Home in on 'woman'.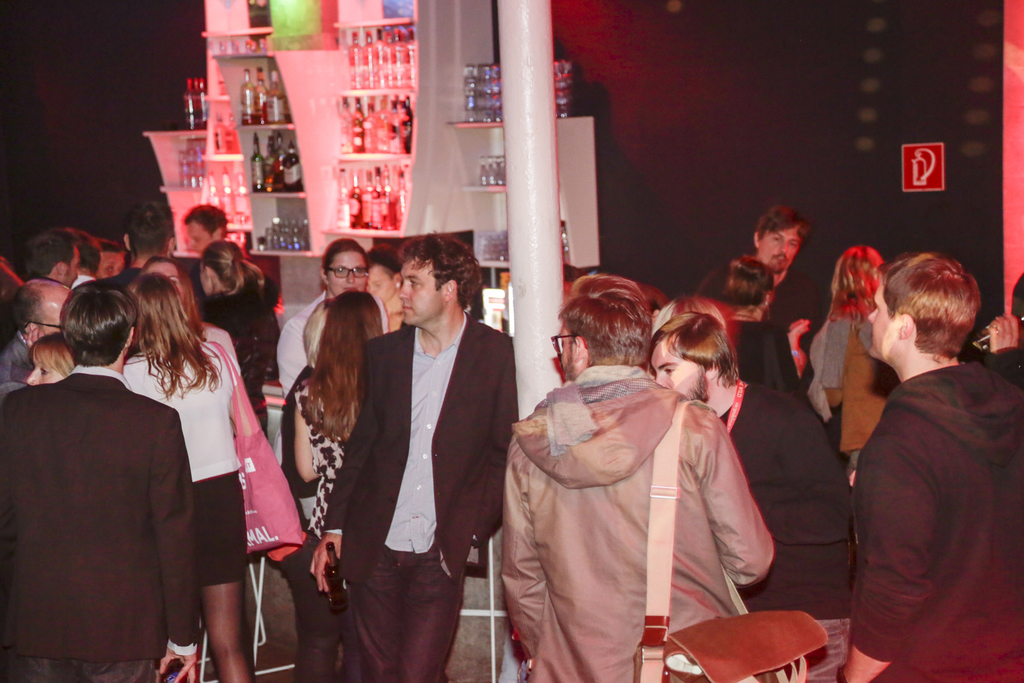
Homed in at rect(270, 237, 392, 412).
